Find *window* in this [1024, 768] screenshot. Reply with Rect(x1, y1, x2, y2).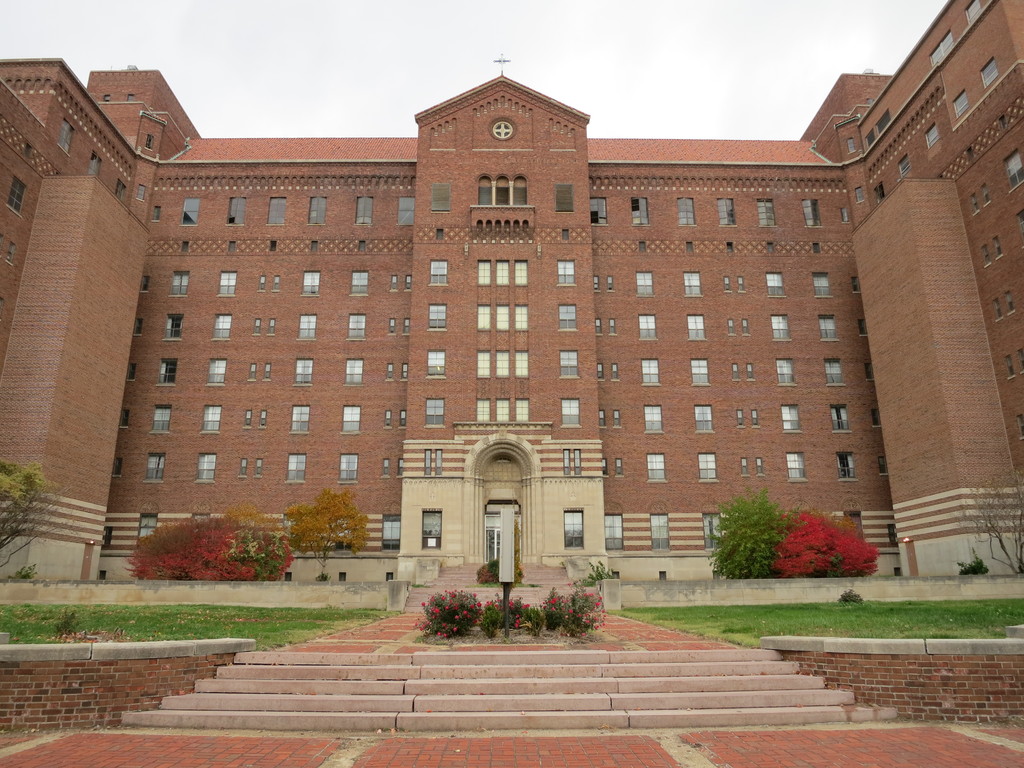
Rect(983, 60, 1000, 85).
